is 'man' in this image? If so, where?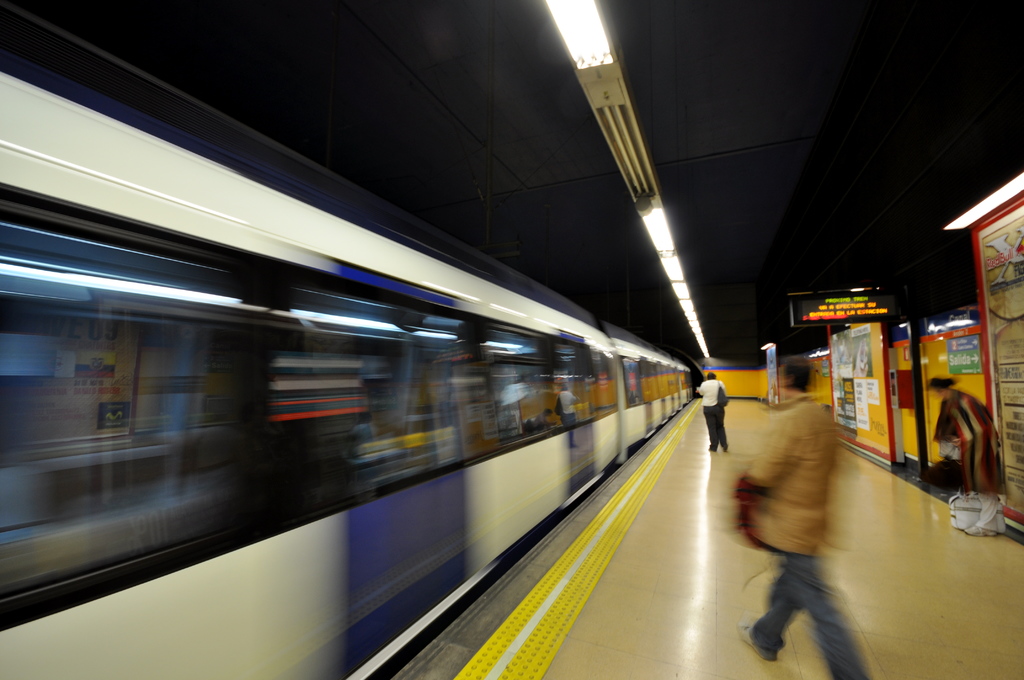
Yes, at 700, 372, 733, 453.
